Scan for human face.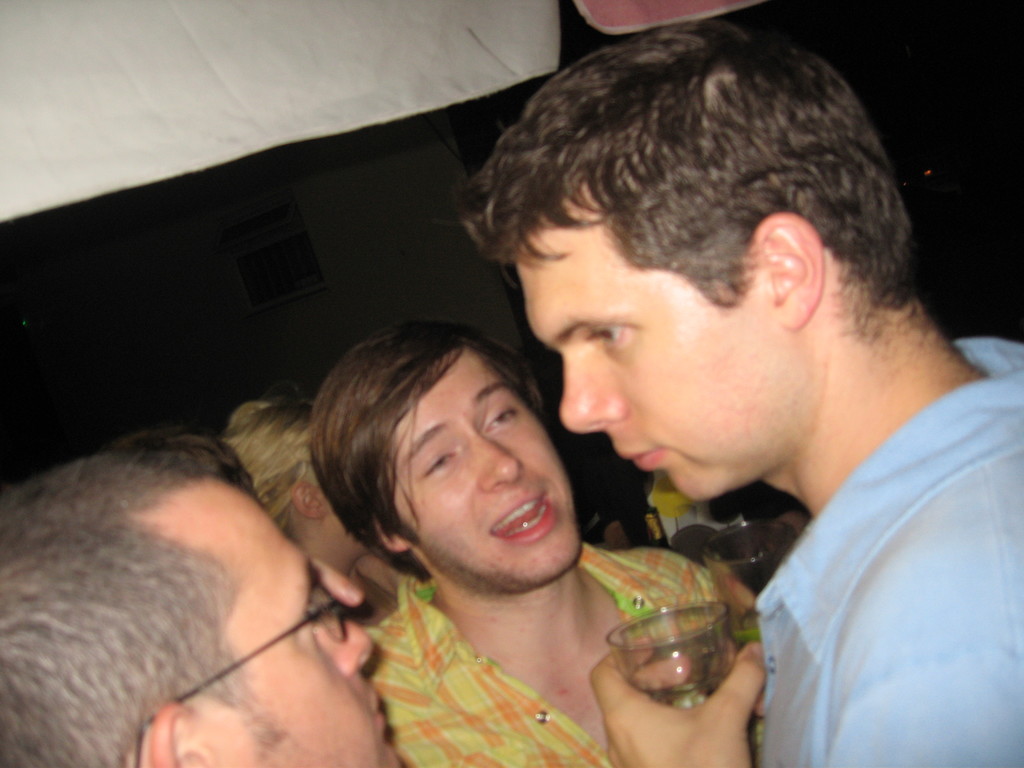
Scan result: x1=525 y1=211 x2=809 y2=509.
